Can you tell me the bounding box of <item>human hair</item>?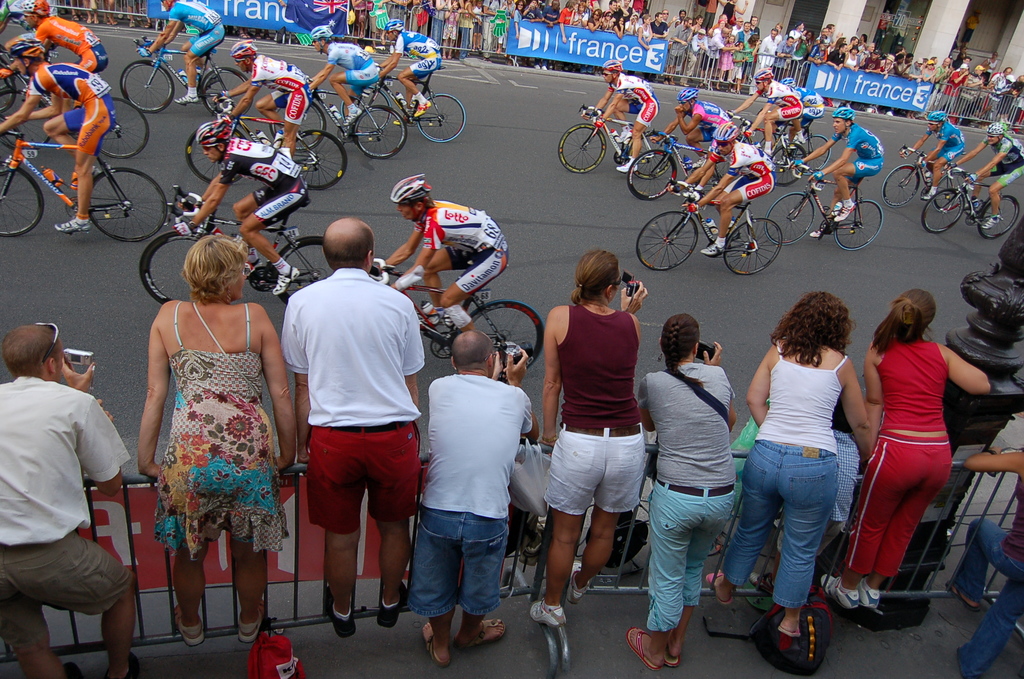
BBox(789, 293, 874, 379).
